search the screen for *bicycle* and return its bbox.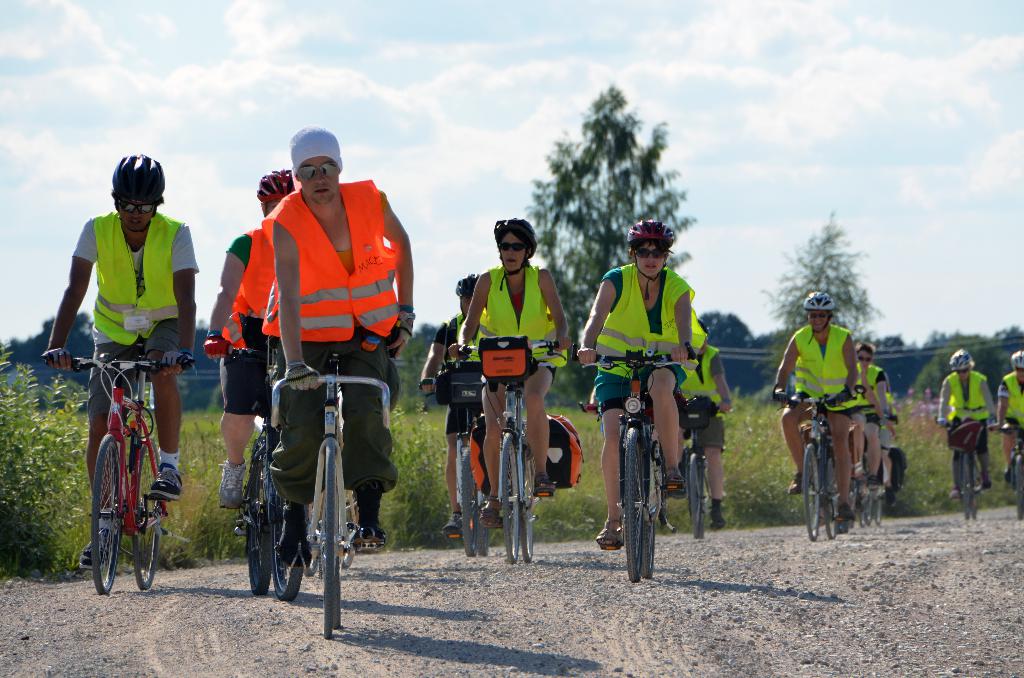
Found: [x1=544, y1=344, x2=673, y2=561].
